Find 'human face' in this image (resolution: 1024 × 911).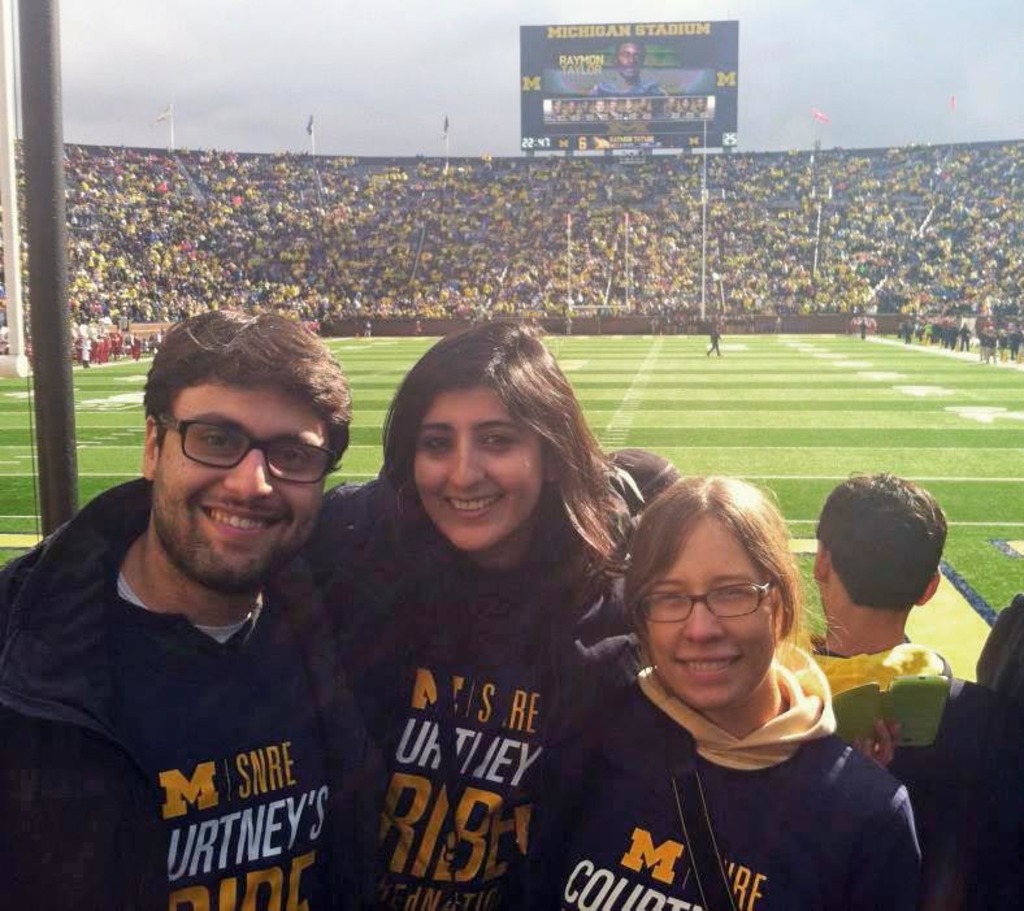
399, 386, 547, 564.
